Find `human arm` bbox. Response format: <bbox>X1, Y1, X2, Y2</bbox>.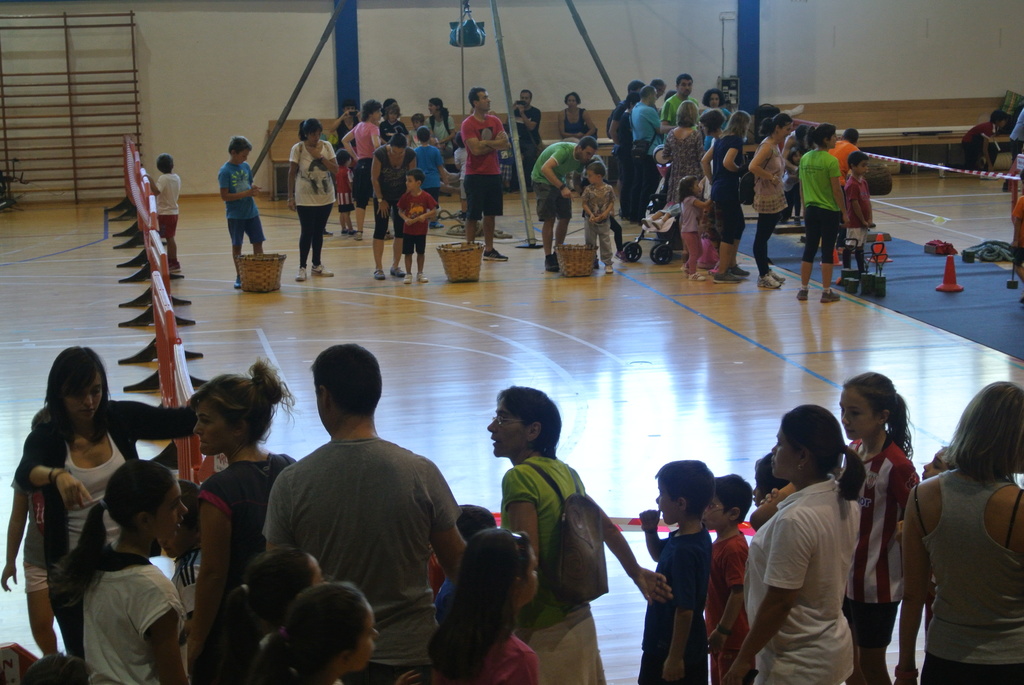
<bbox>364, 117, 385, 159</bbox>.
